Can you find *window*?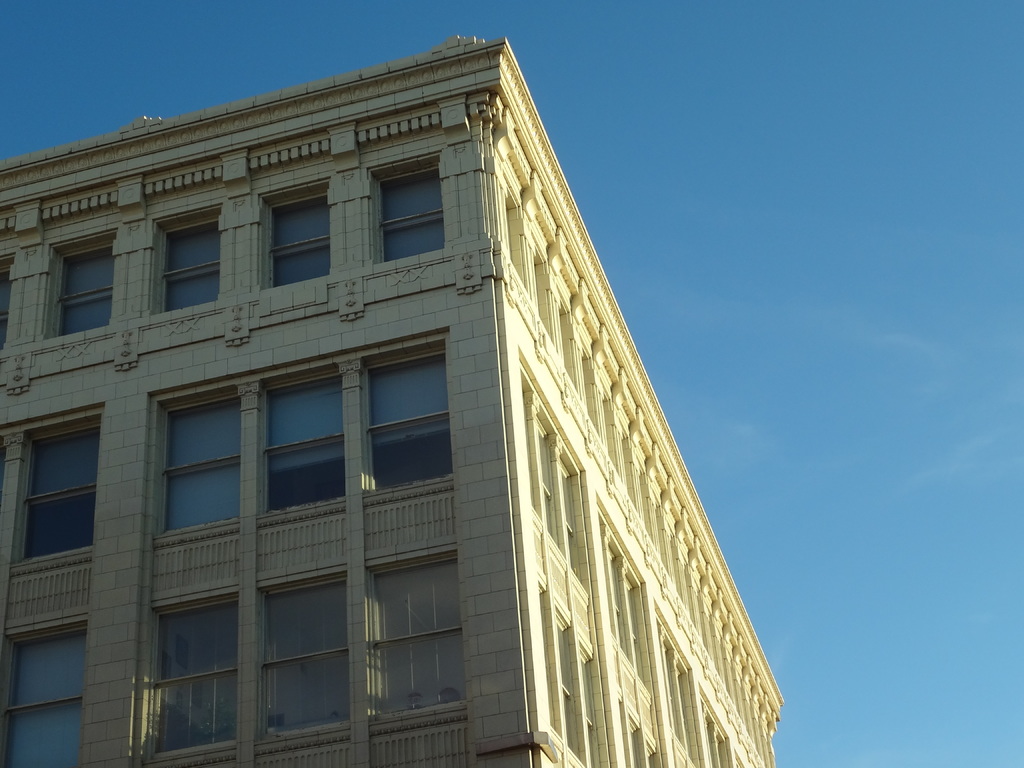
Yes, bounding box: l=381, t=556, r=456, b=714.
